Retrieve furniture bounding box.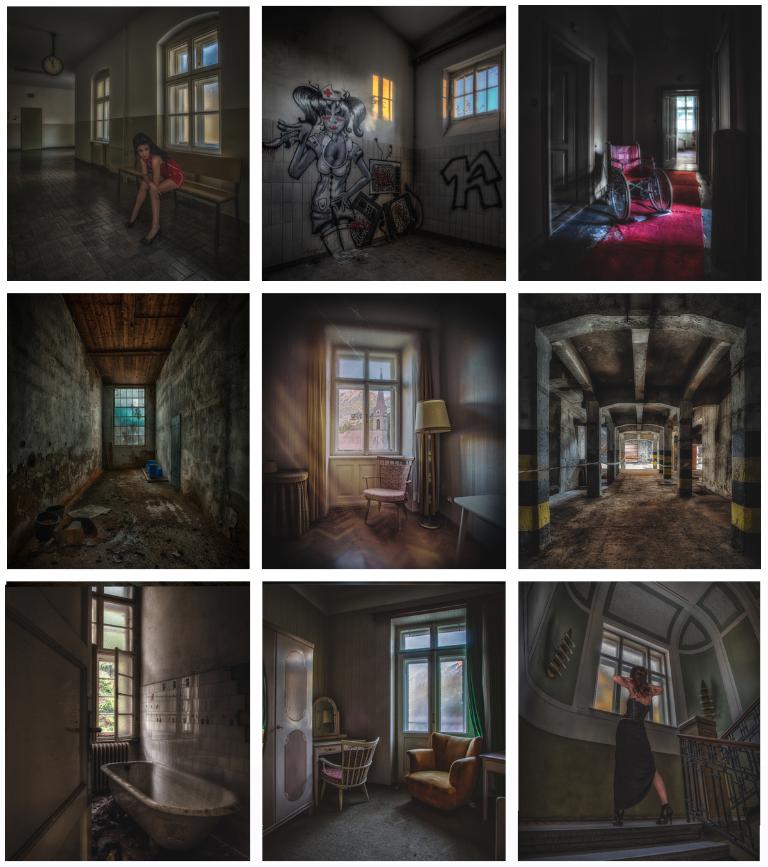
Bounding box: (312,738,363,788).
